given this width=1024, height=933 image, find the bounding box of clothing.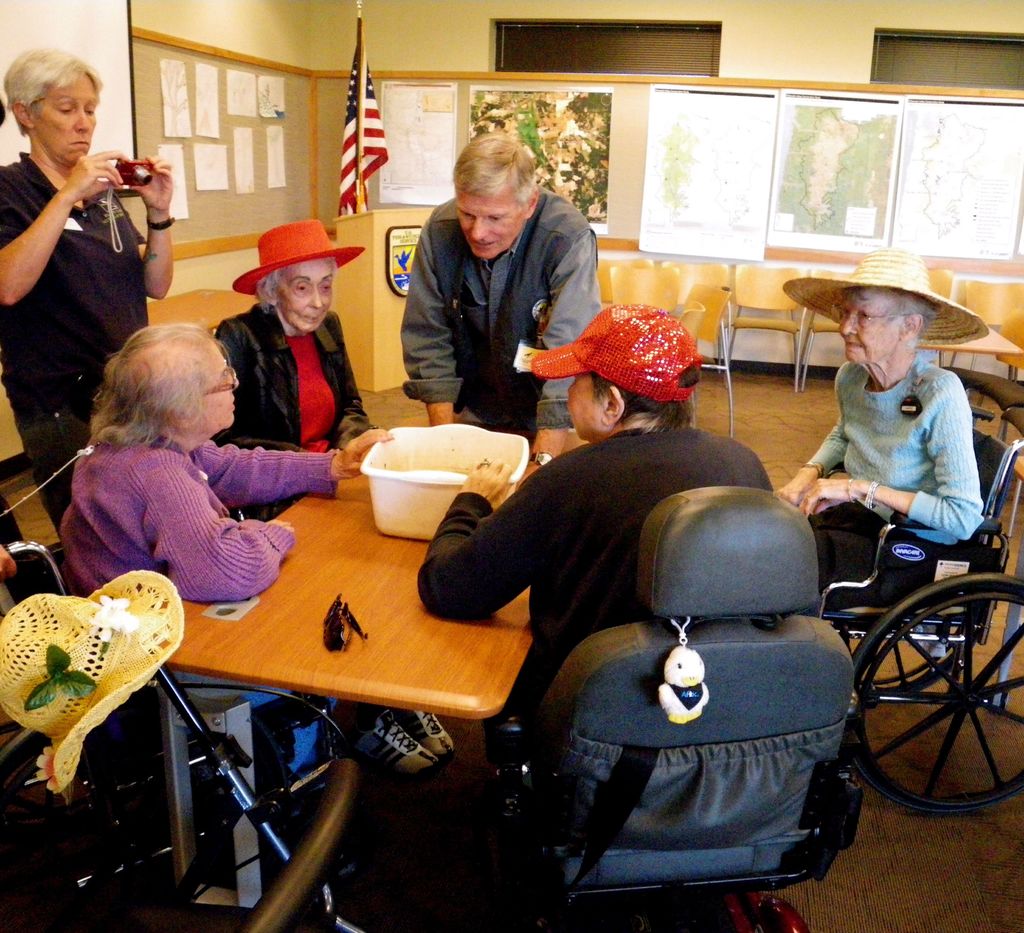
detection(0, 154, 138, 468).
